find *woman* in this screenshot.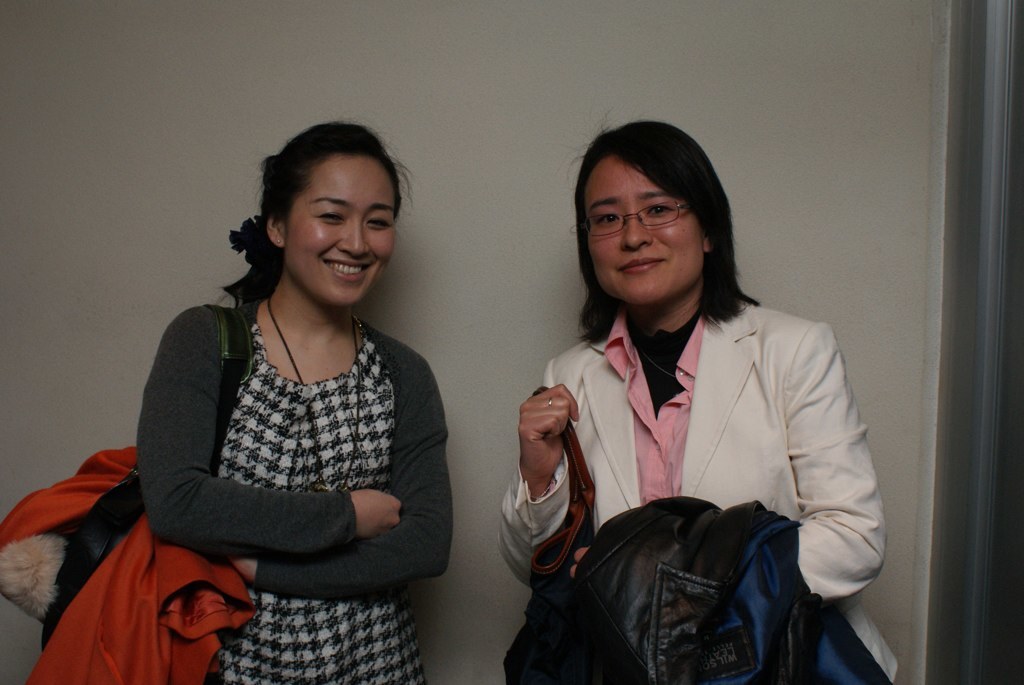
The bounding box for *woman* is bbox=(497, 116, 901, 684).
